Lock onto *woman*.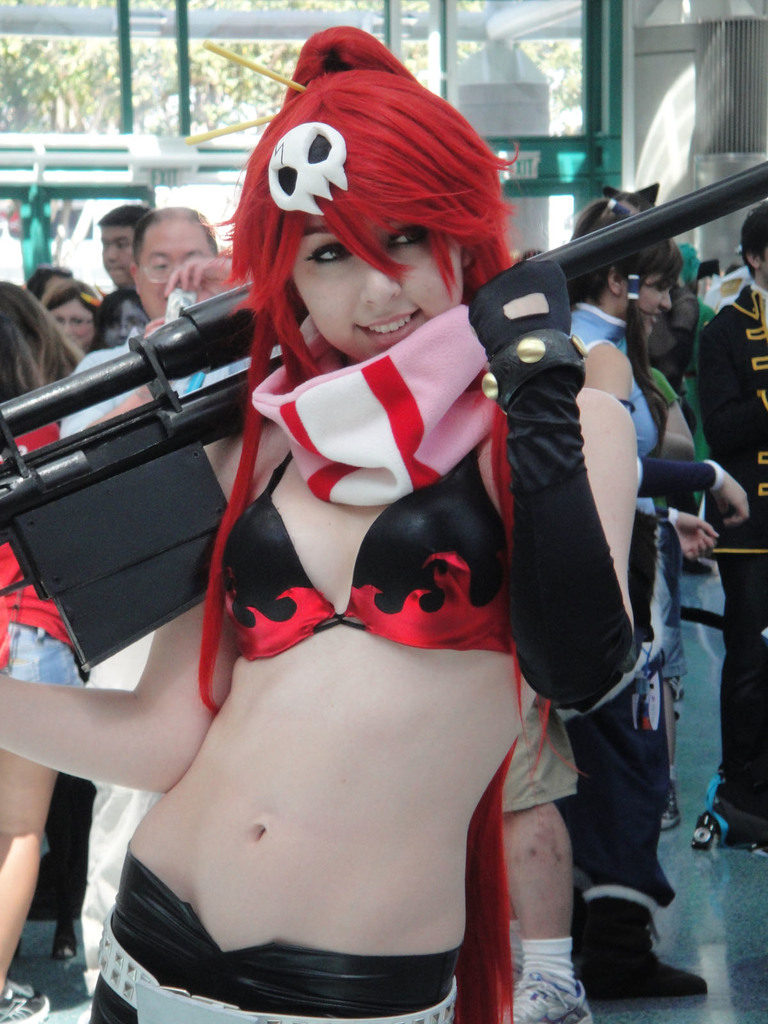
Locked: Rect(35, 280, 102, 359).
